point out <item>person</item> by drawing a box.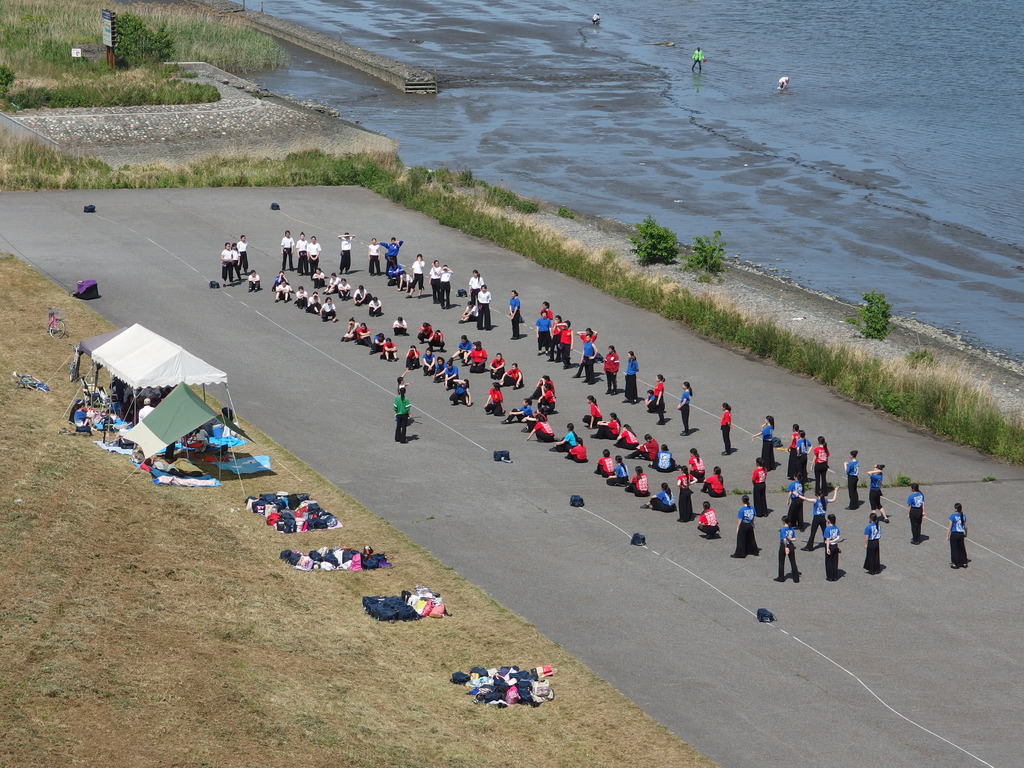
locate(868, 471, 883, 508).
